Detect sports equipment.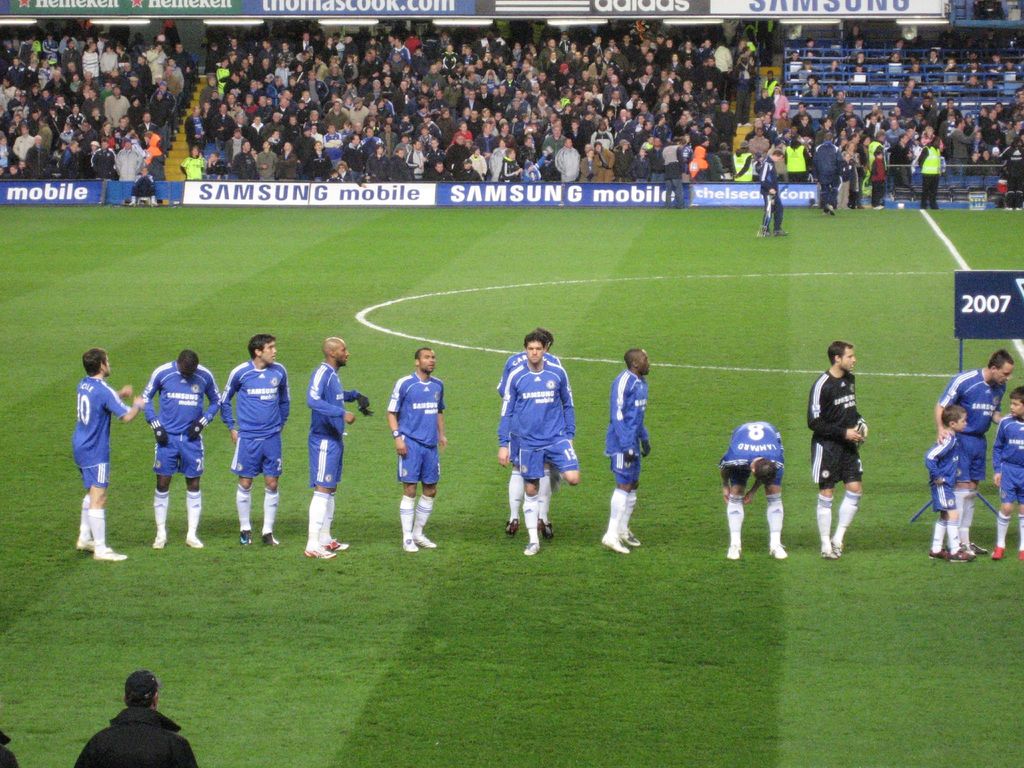
Detected at region(188, 418, 212, 436).
